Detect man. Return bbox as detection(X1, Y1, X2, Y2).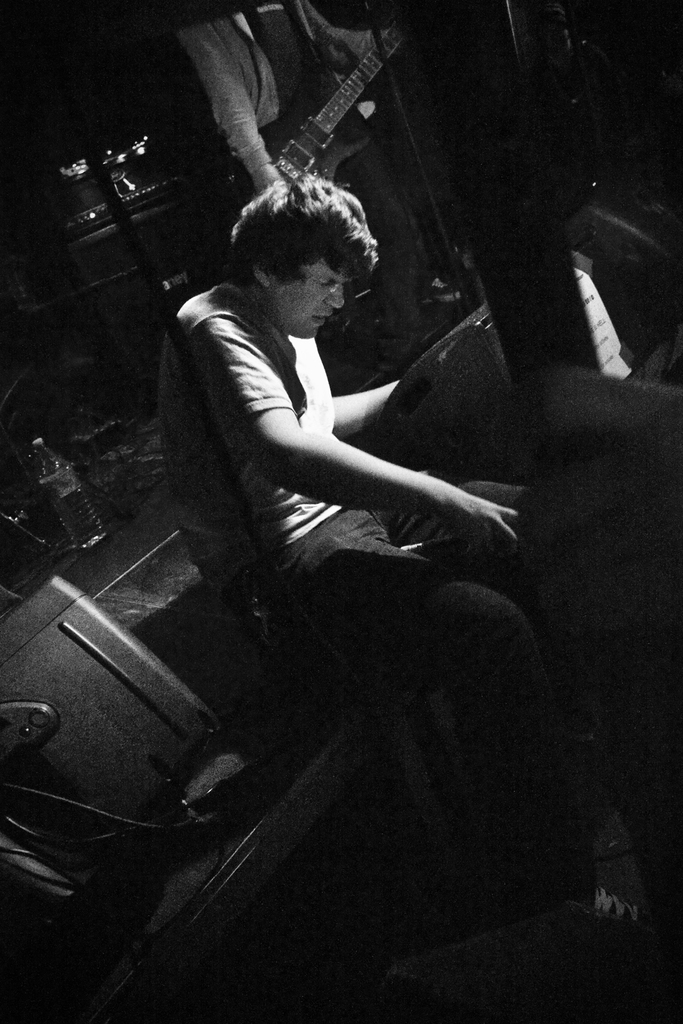
detection(172, 186, 529, 663).
